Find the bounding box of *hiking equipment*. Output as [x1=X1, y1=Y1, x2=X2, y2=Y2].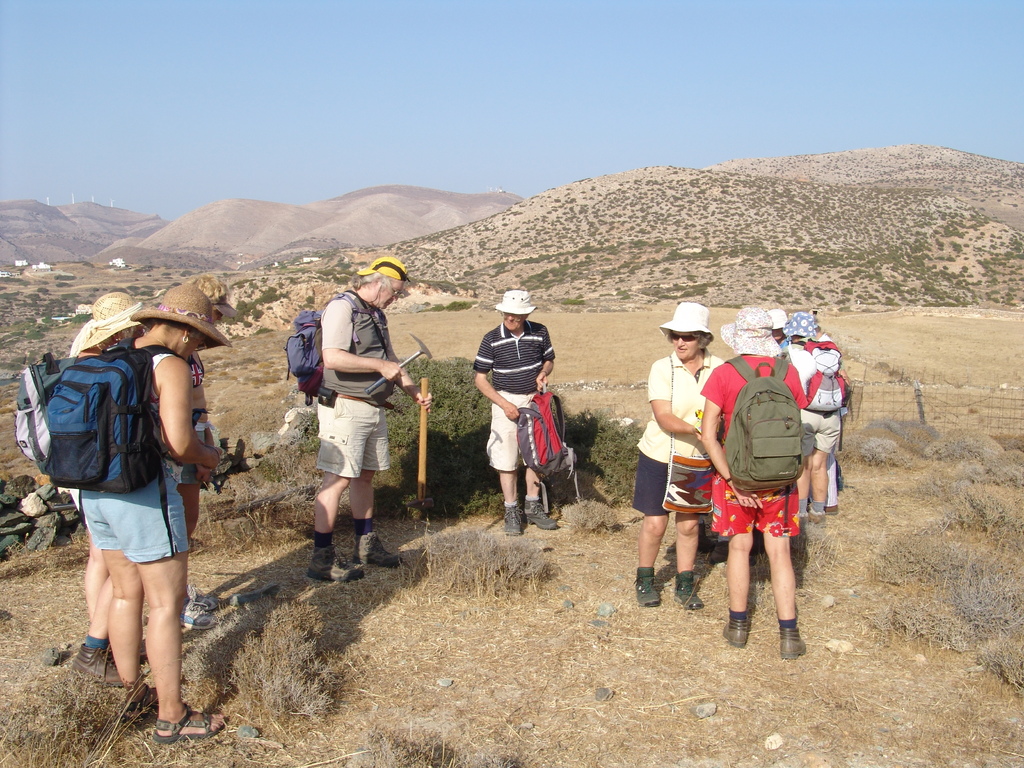
[x1=513, y1=385, x2=582, y2=520].
